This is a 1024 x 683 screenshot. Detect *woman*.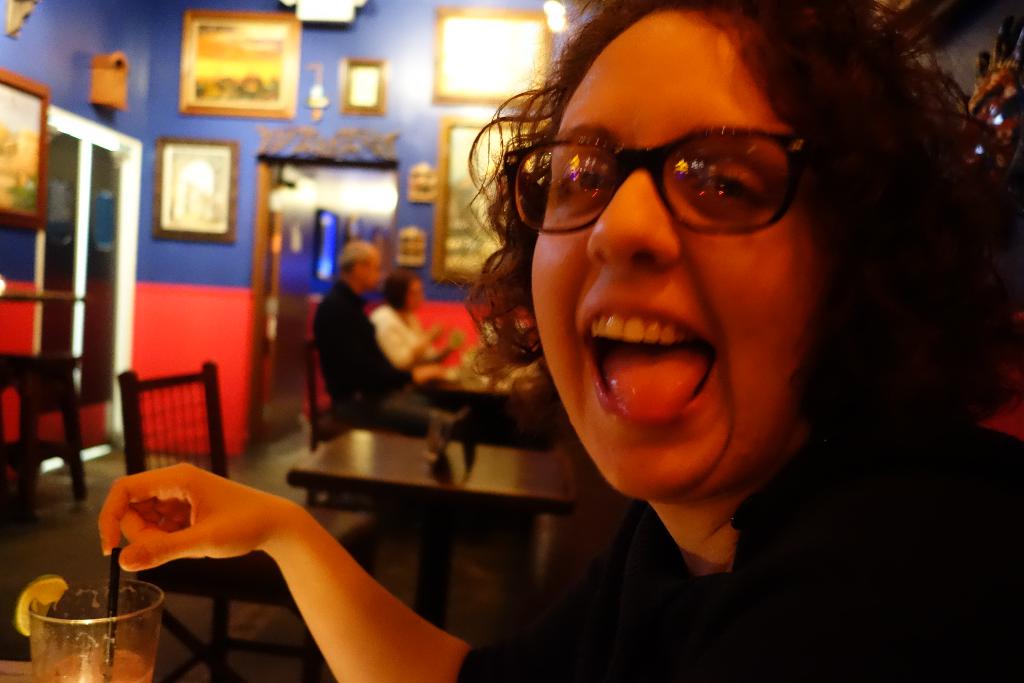
366:268:465:371.
